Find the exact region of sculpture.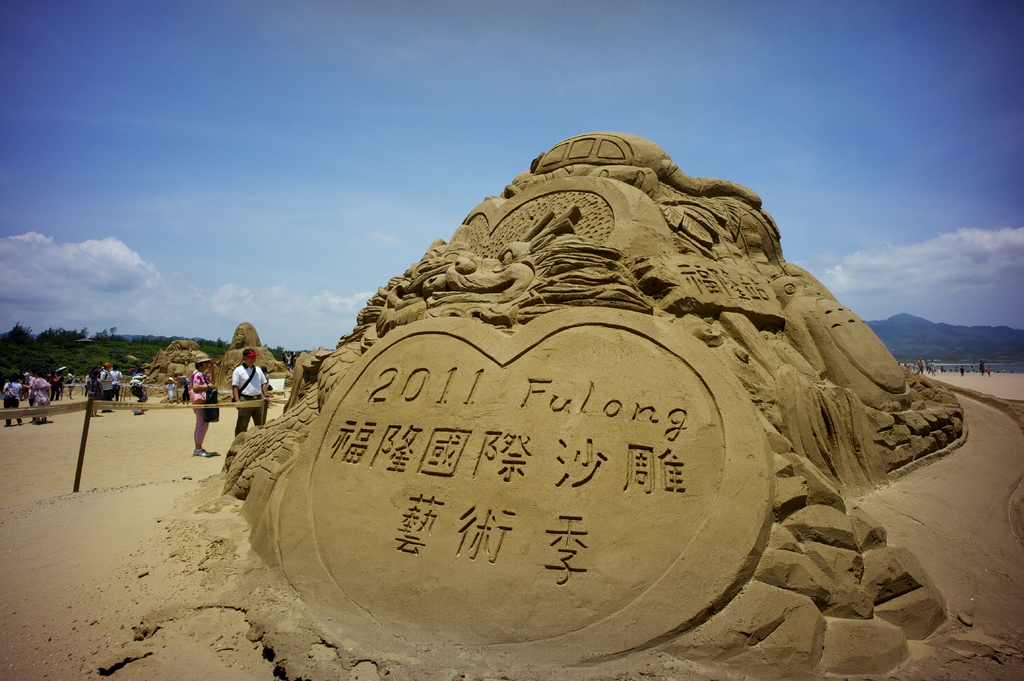
Exact region: 220 324 290 390.
